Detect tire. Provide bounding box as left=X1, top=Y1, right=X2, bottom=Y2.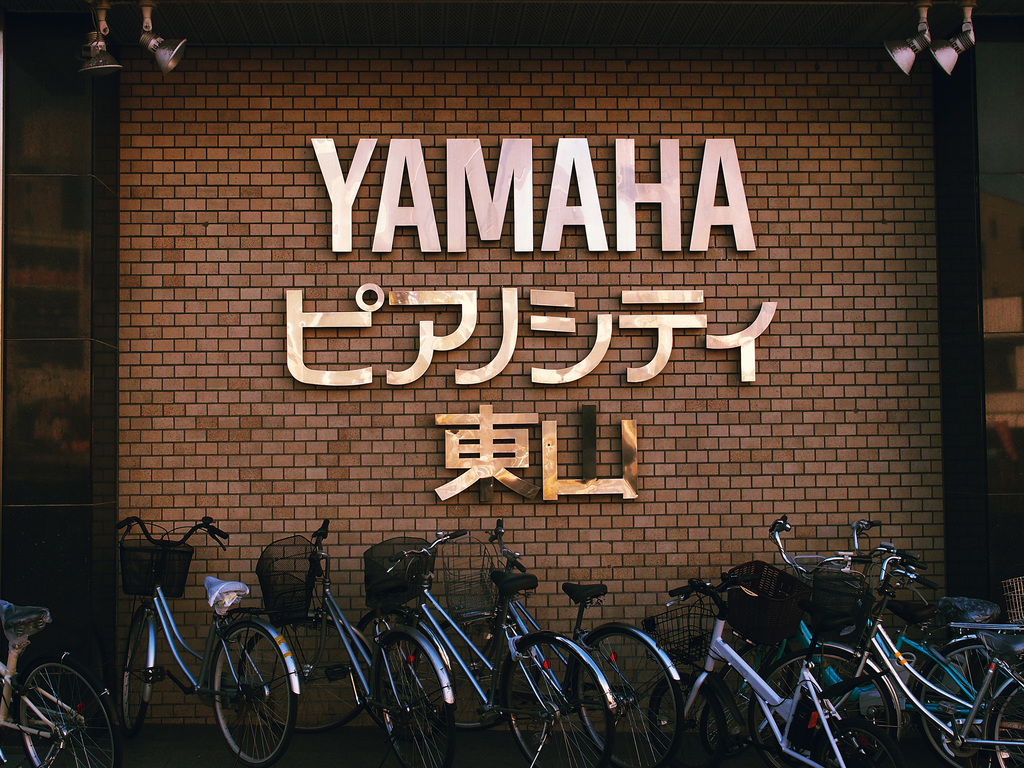
left=436, top=609, right=516, bottom=730.
